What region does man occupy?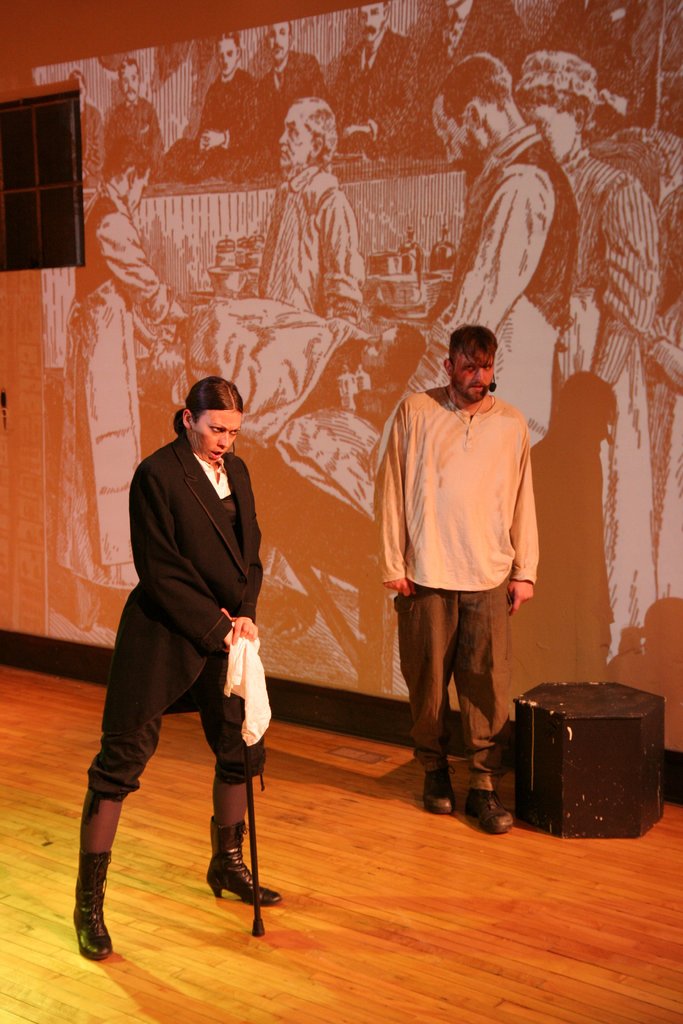
(left=160, top=32, right=263, bottom=182).
